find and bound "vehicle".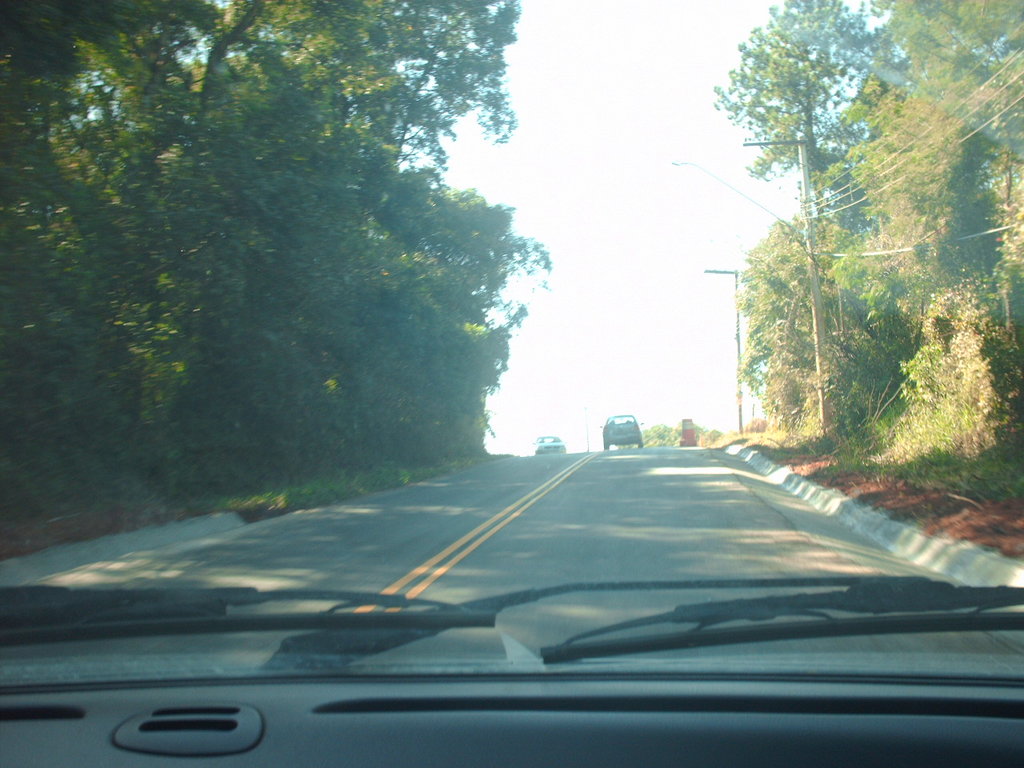
Bound: bbox=[530, 430, 565, 455].
